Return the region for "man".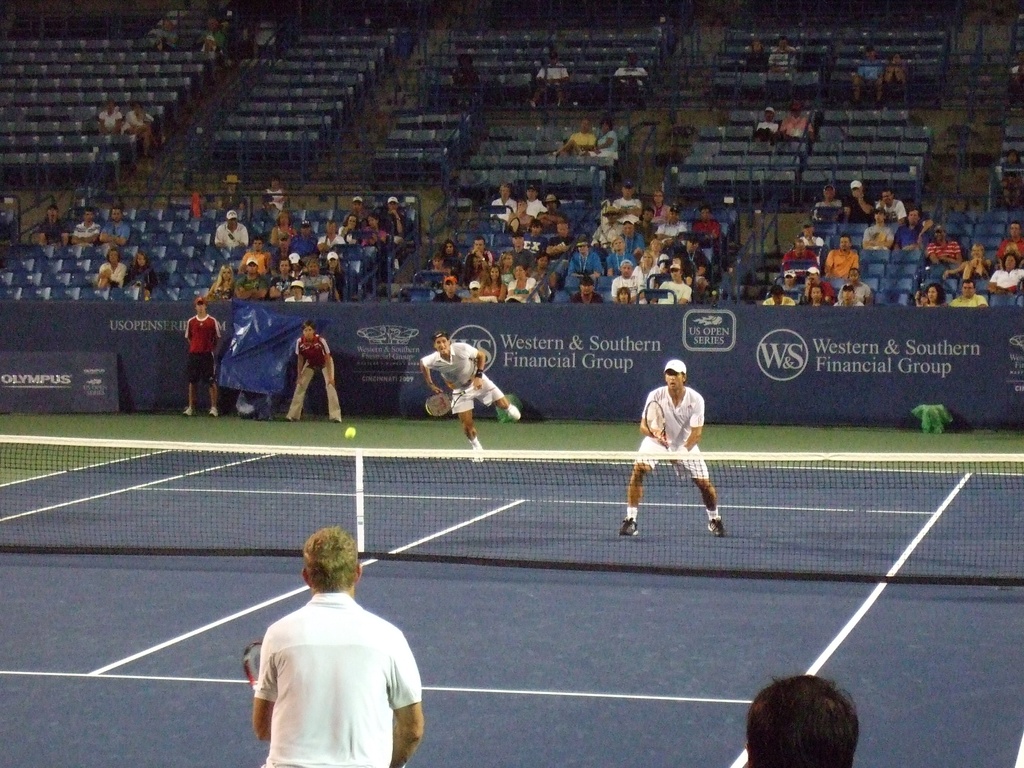
region(568, 234, 602, 273).
